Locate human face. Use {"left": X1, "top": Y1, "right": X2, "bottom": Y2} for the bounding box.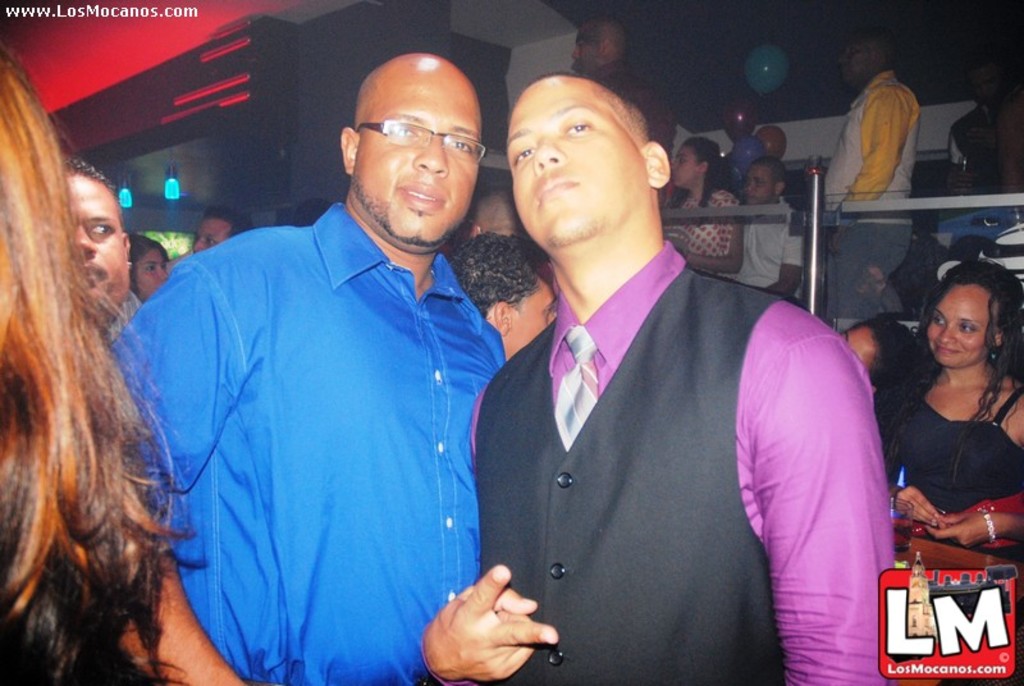
{"left": 836, "top": 36, "right": 878, "bottom": 91}.
